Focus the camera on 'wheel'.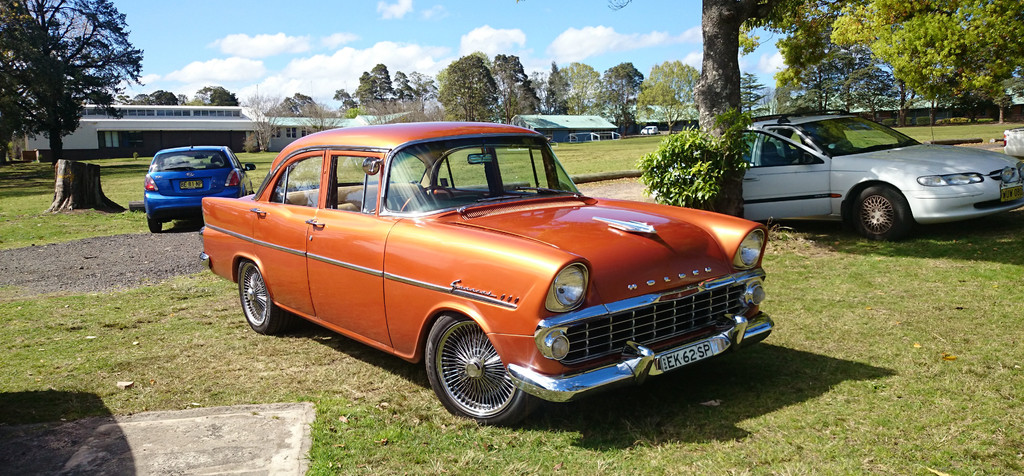
Focus region: left=424, top=306, right=538, bottom=428.
